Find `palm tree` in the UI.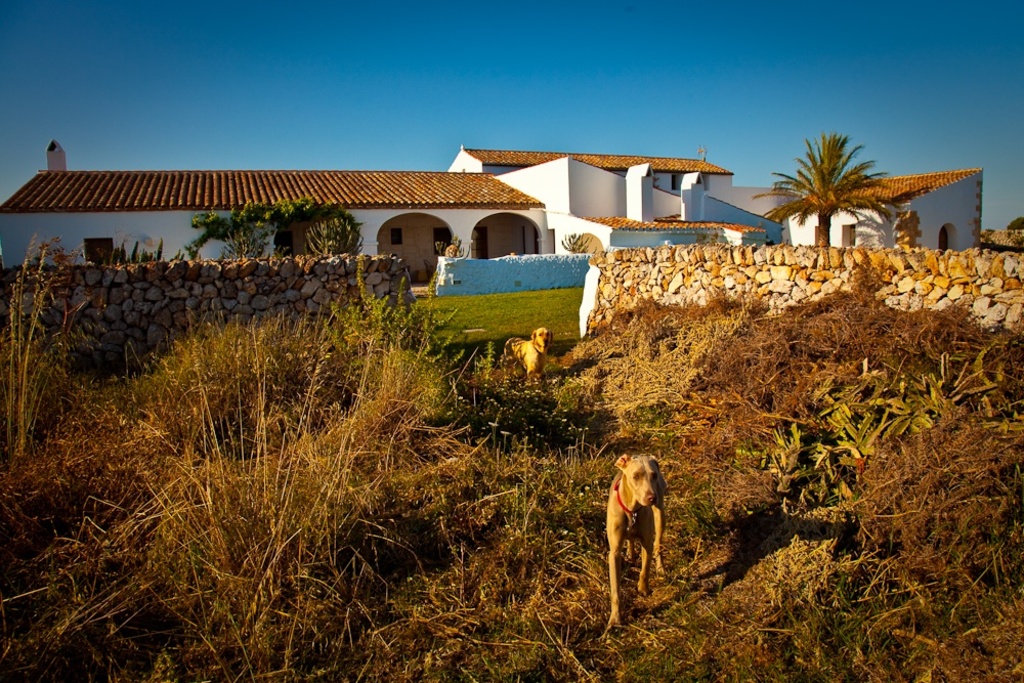
UI element at [left=775, top=134, right=915, bottom=251].
